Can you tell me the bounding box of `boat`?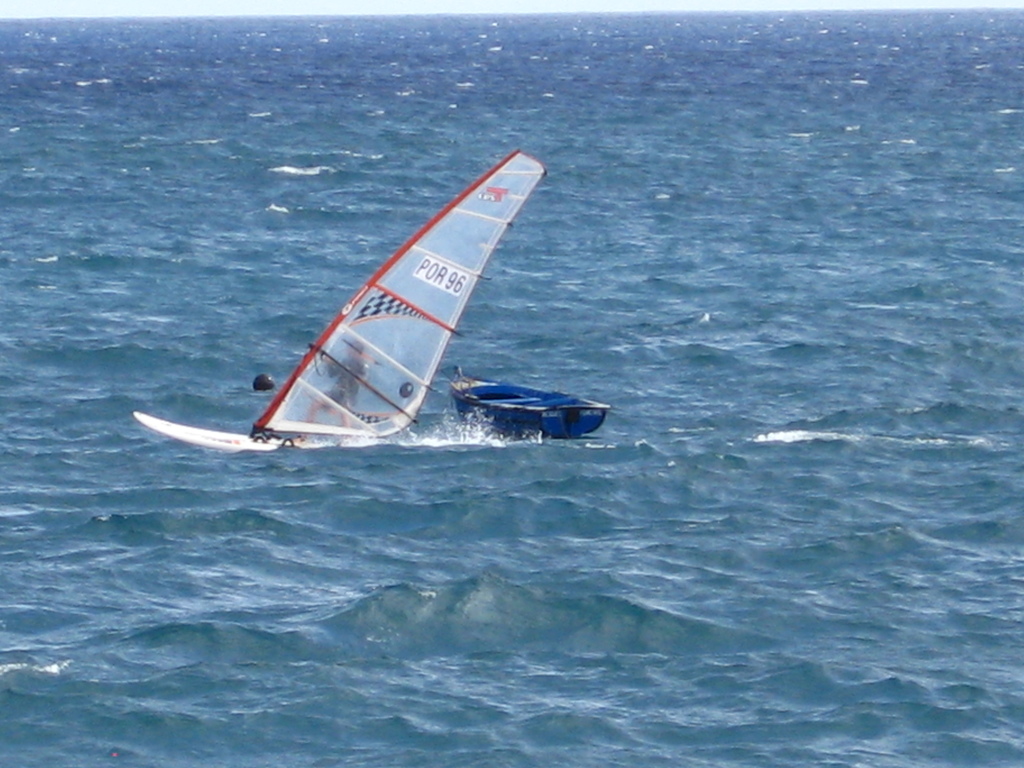
188/161/588/458.
